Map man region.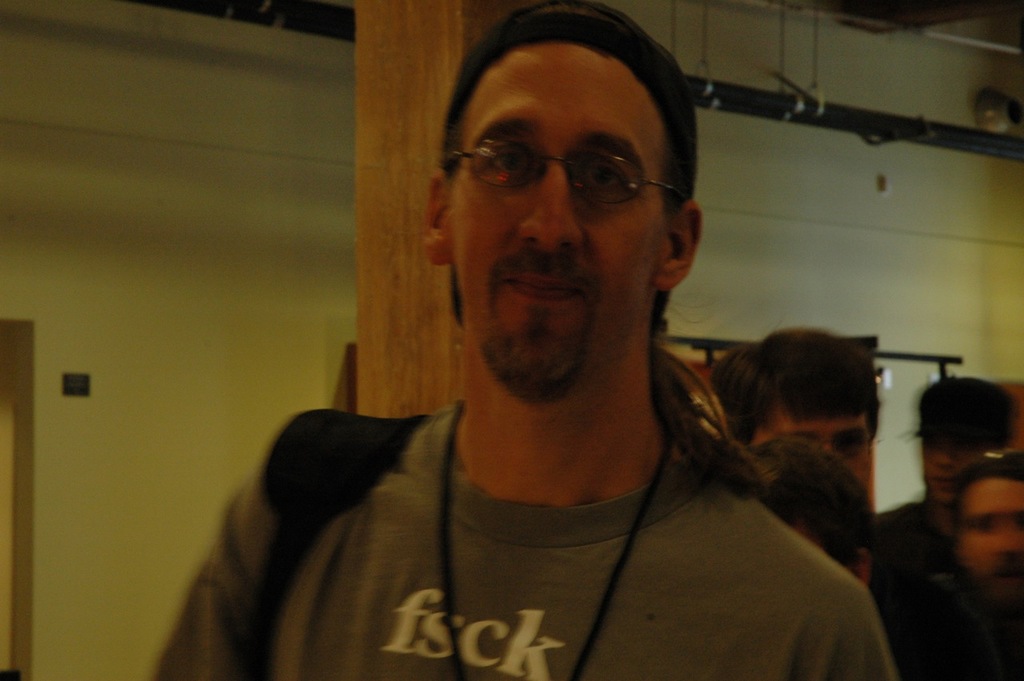
Mapped to 155:0:898:680.
